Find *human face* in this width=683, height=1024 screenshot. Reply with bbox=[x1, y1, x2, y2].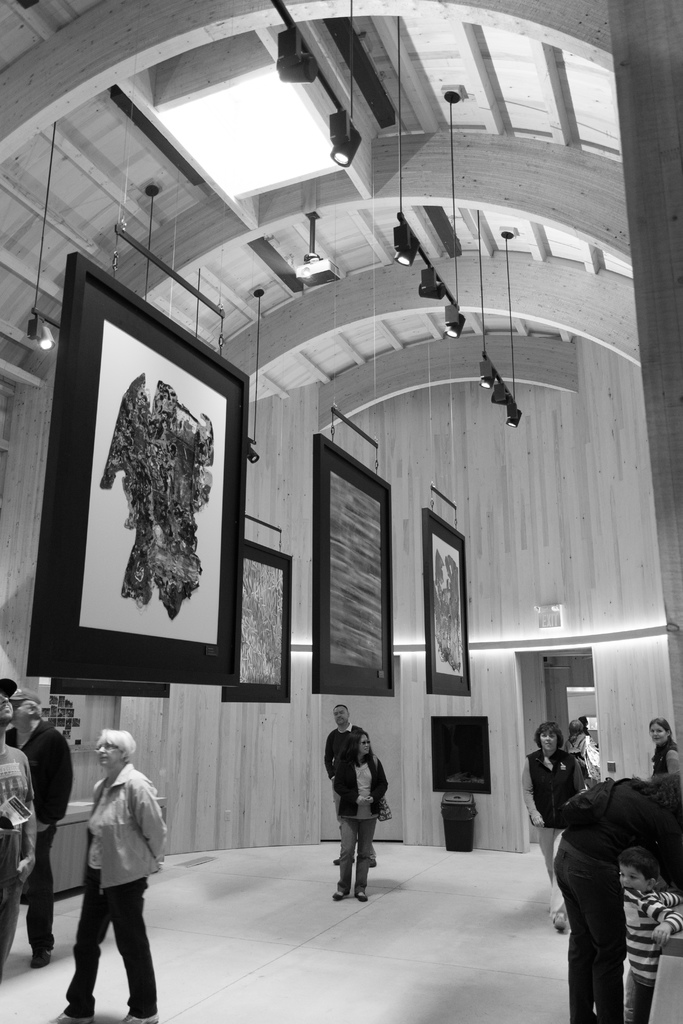
bbox=[540, 730, 561, 753].
